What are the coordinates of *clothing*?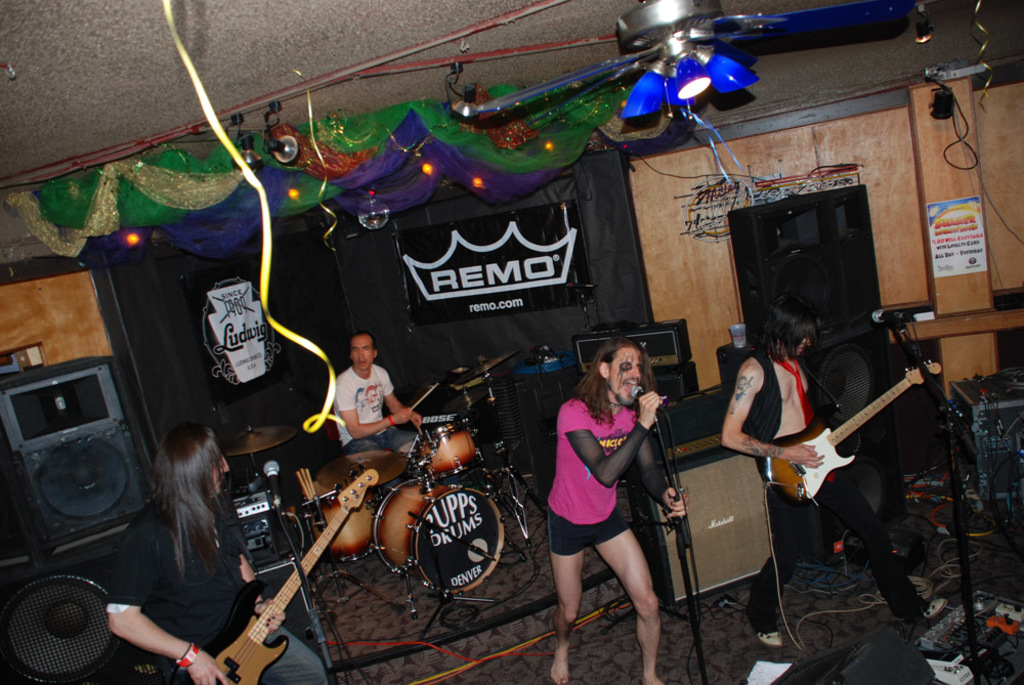
554, 372, 683, 607.
